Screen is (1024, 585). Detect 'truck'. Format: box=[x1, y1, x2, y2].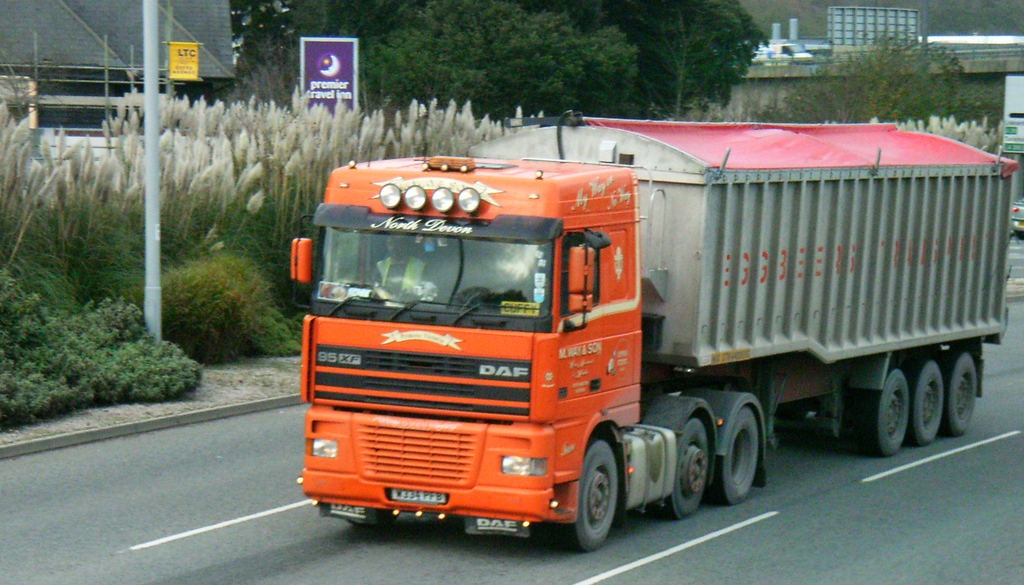
box=[296, 115, 989, 554].
